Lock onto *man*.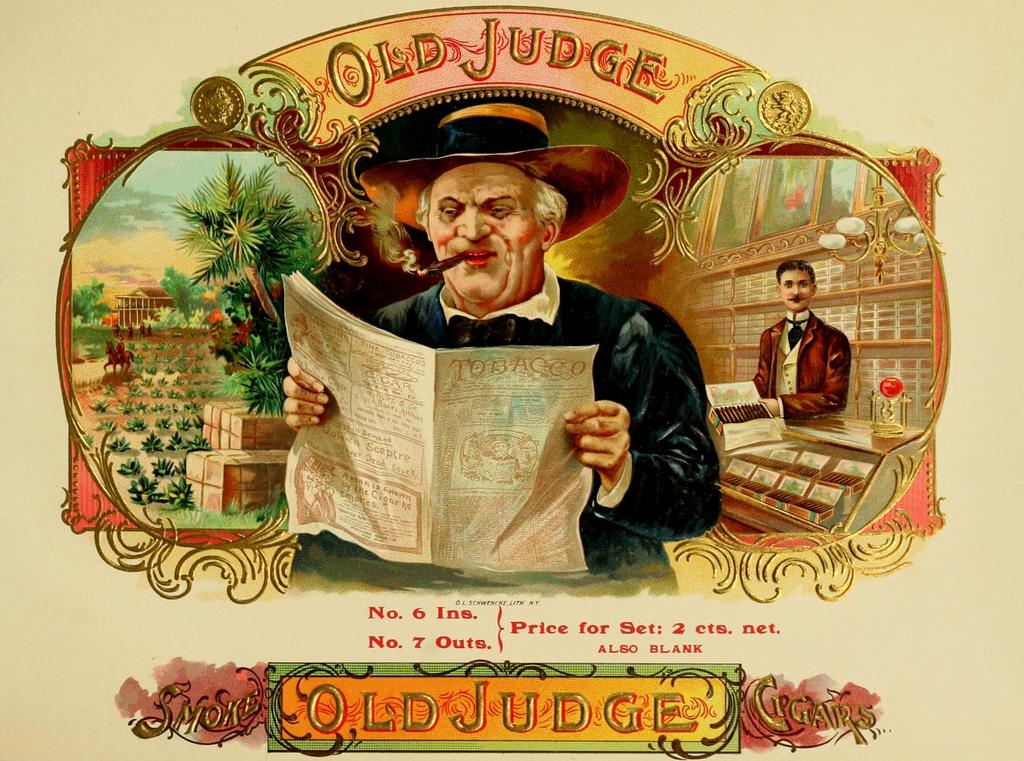
Locked: bbox(280, 101, 724, 589).
